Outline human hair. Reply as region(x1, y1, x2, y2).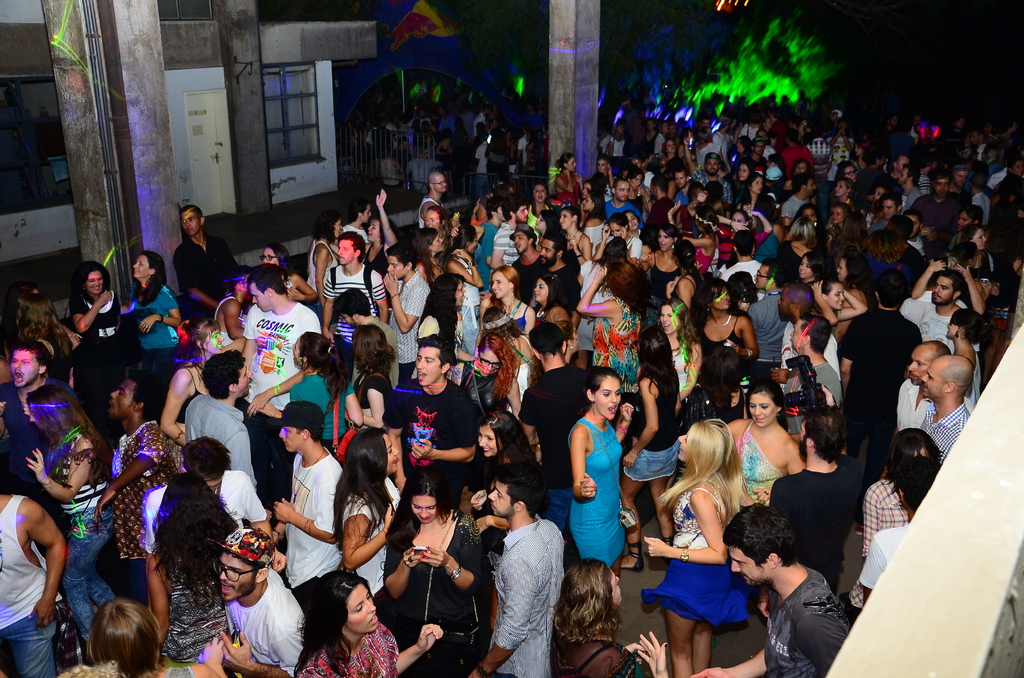
region(477, 405, 538, 469).
